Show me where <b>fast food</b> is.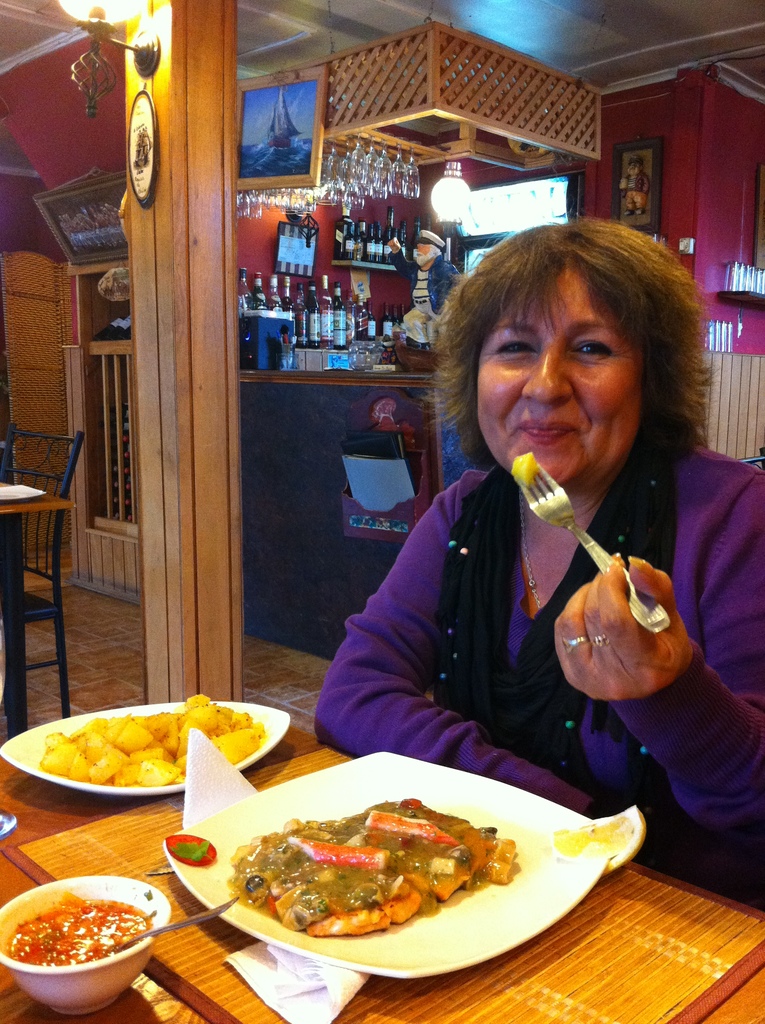
<b>fast food</b> is at crop(35, 698, 268, 796).
